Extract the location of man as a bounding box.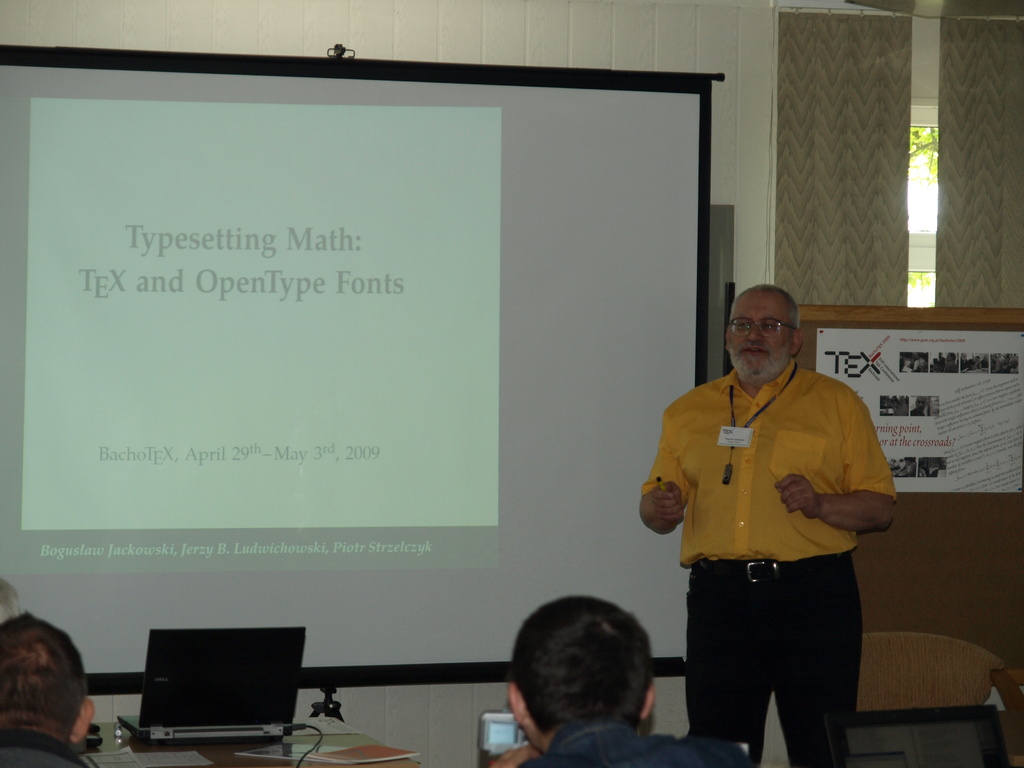
crop(0, 607, 94, 767).
